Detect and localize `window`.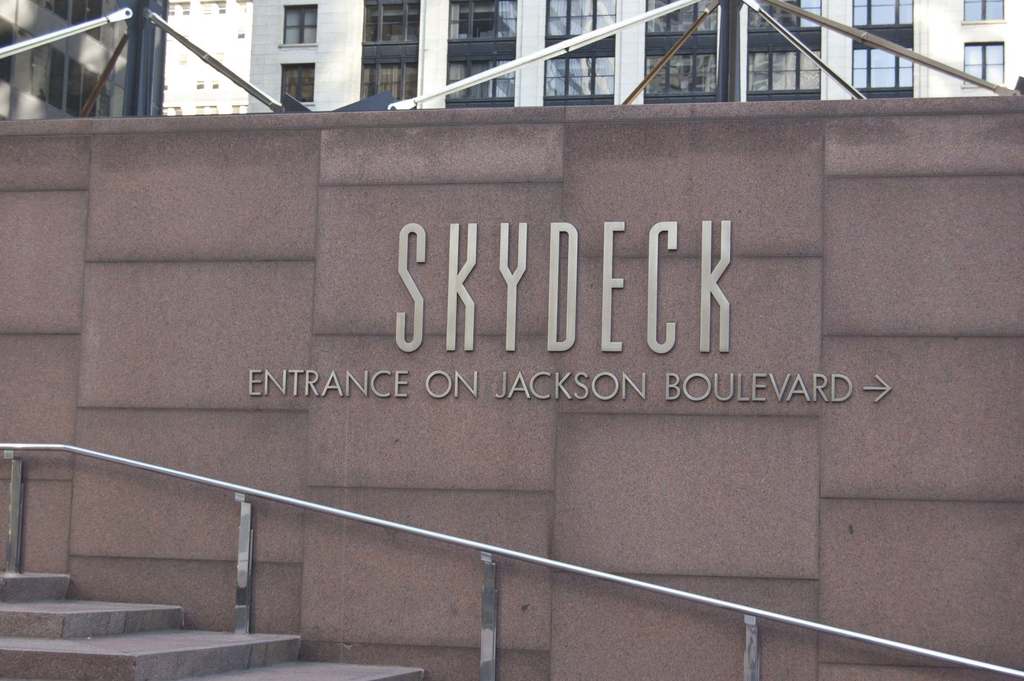
Localized at bbox=[646, 54, 717, 96].
